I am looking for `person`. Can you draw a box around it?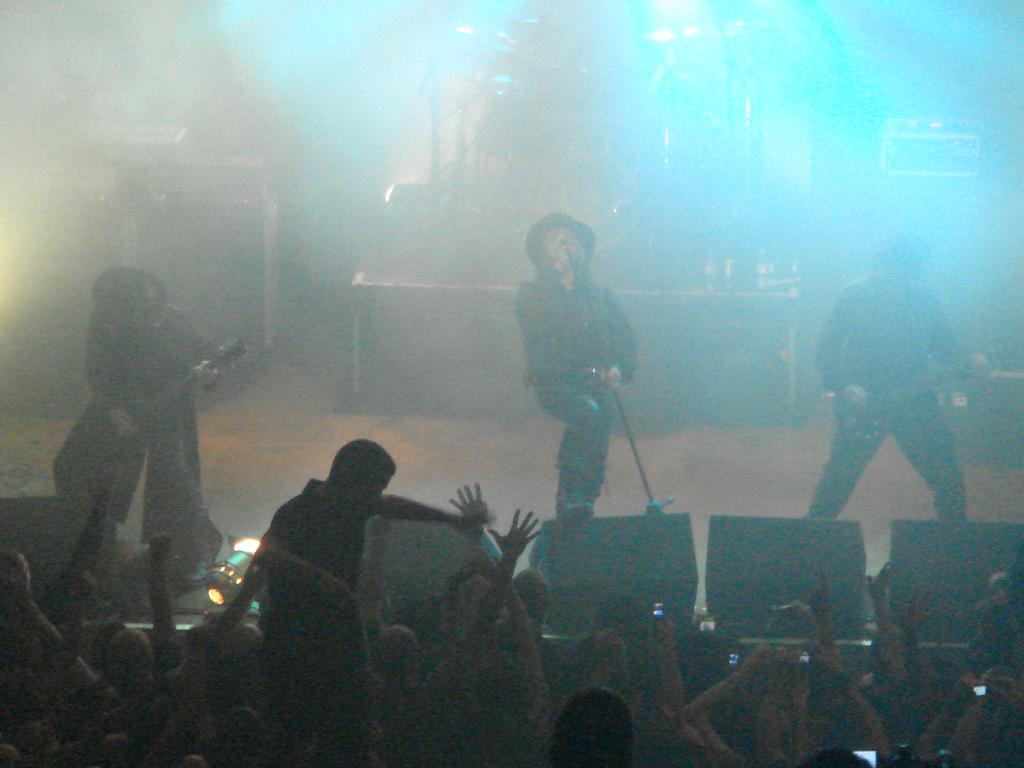
Sure, the bounding box is pyautogui.locateOnScreen(548, 684, 633, 767).
